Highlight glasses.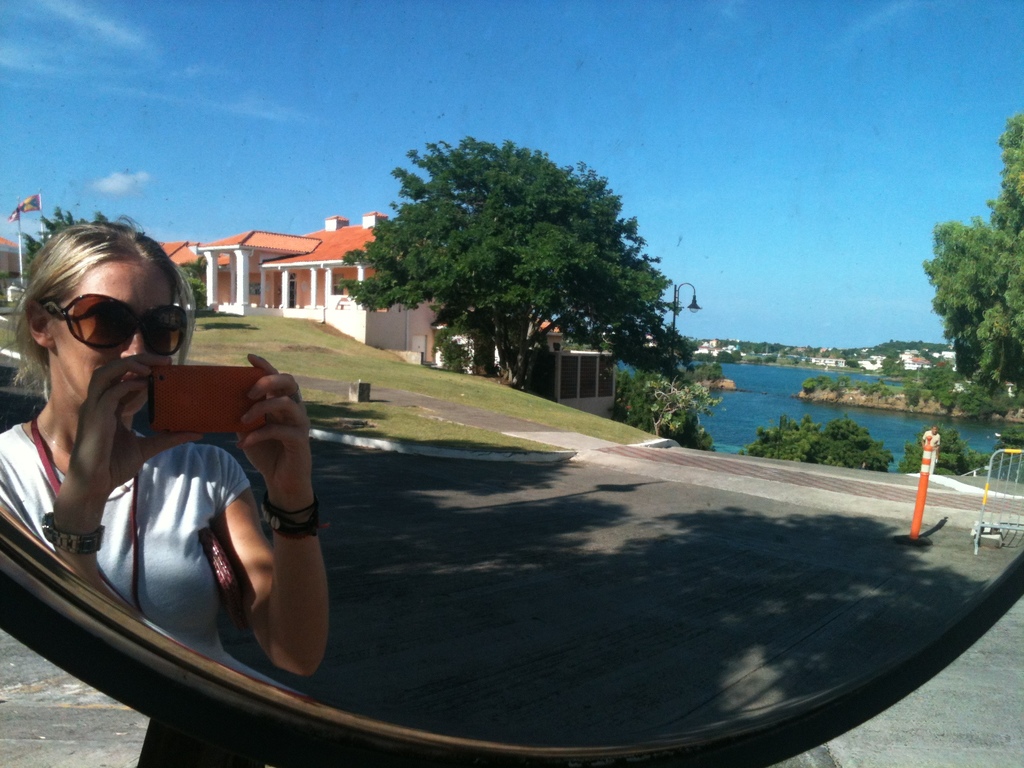
Highlighted region: bbox=(26, 284, 180, 344).
